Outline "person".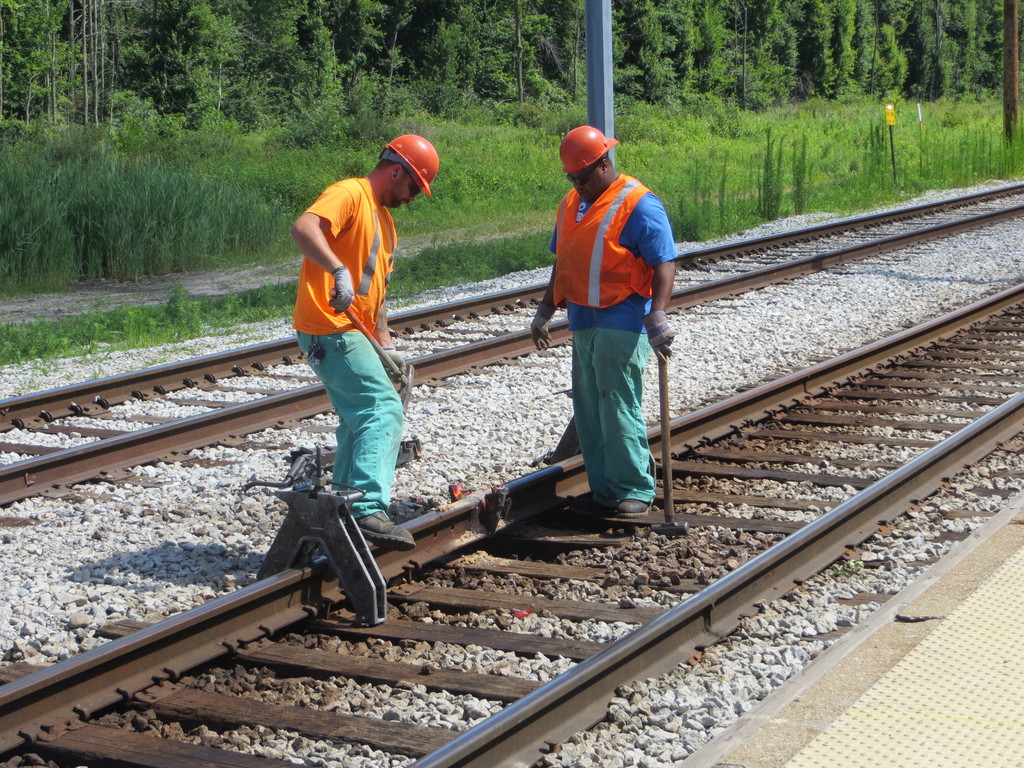
Outline: 529 125 676 524.
